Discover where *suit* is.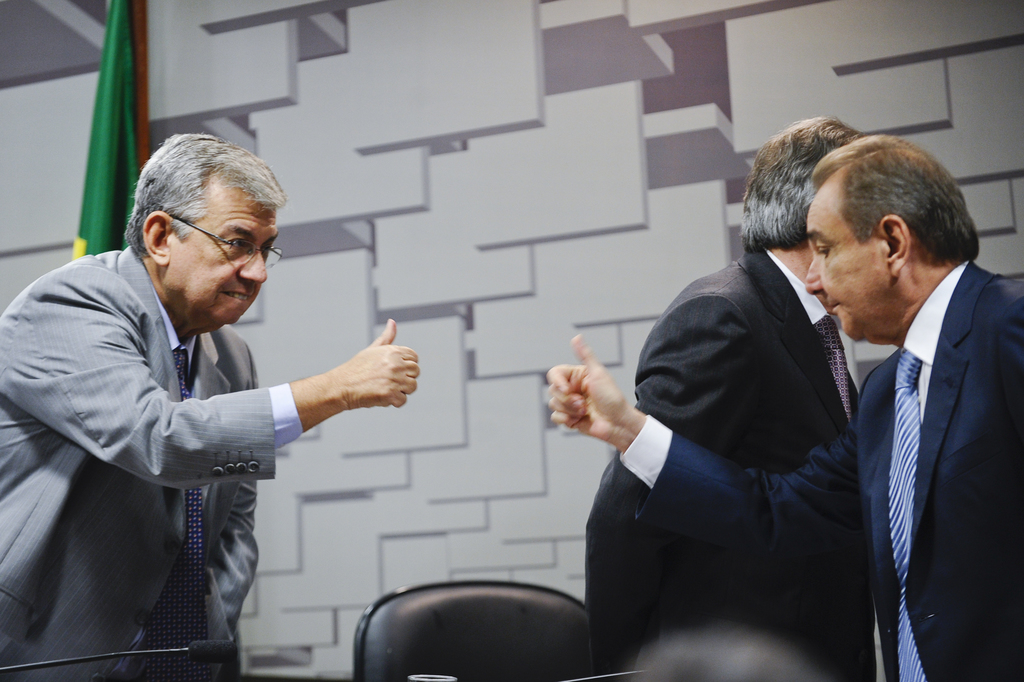
Discovered at 0/245/307/681.
